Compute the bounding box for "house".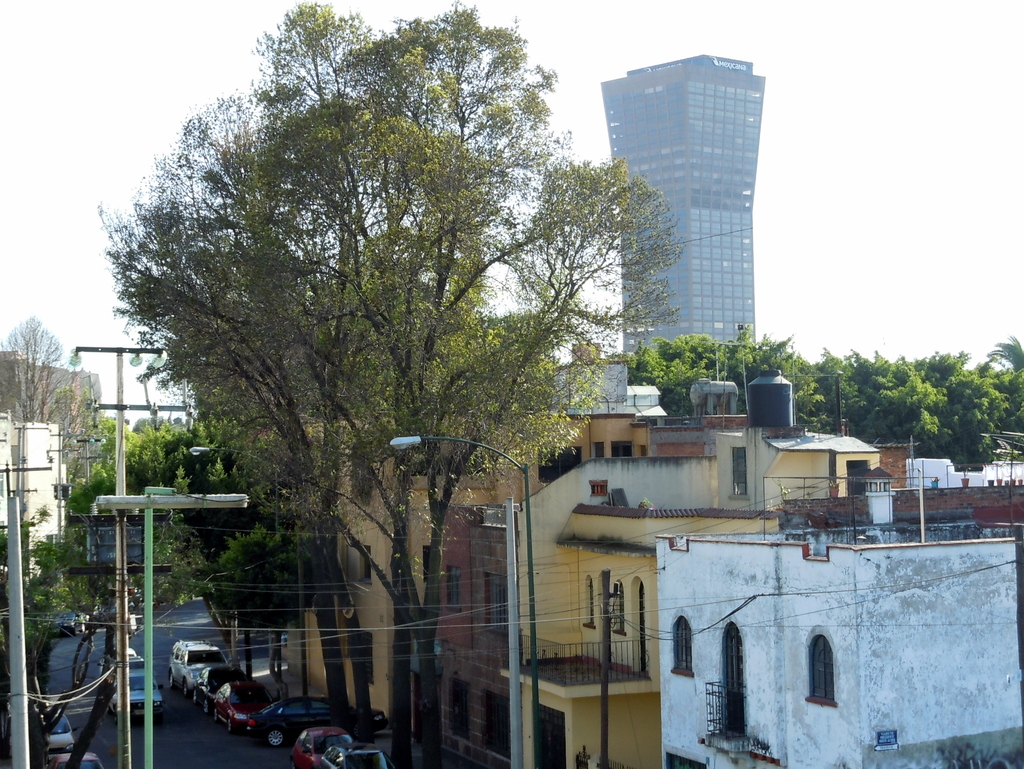
bbox=(633, 378, 657, 415).
